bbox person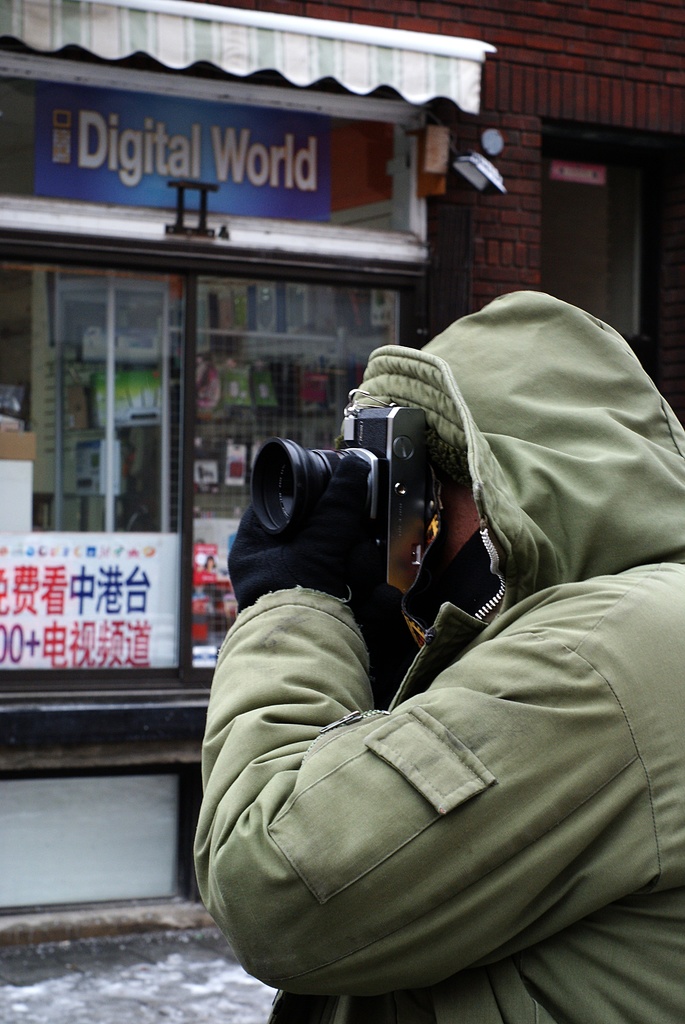
[189, 263, 659, 1004]
